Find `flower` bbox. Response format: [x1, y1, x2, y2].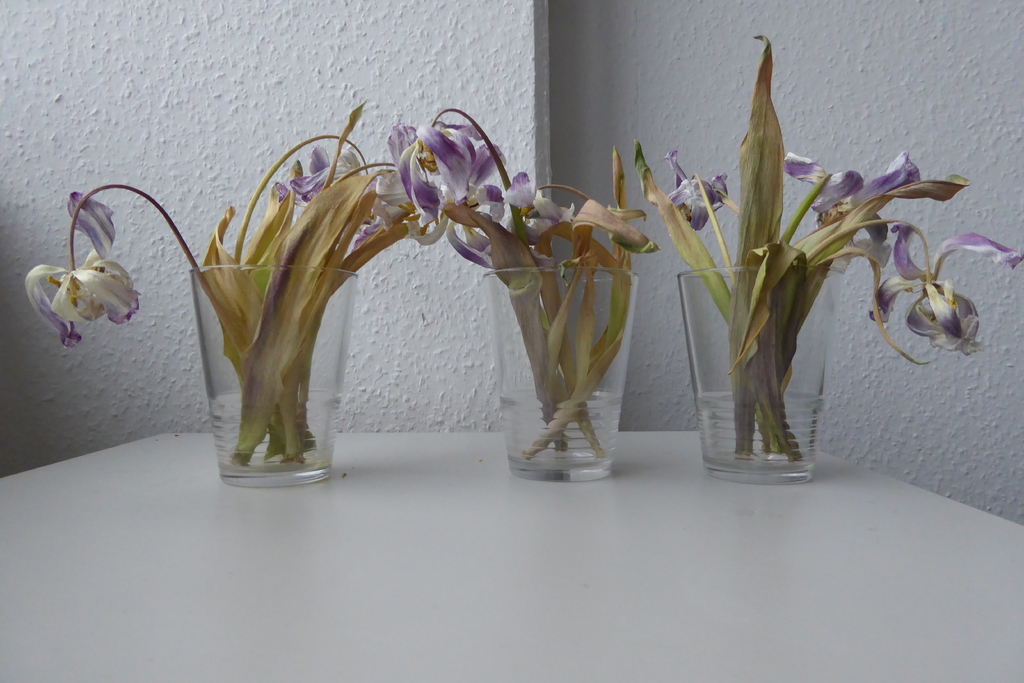
[29, 252, 140, 347].
